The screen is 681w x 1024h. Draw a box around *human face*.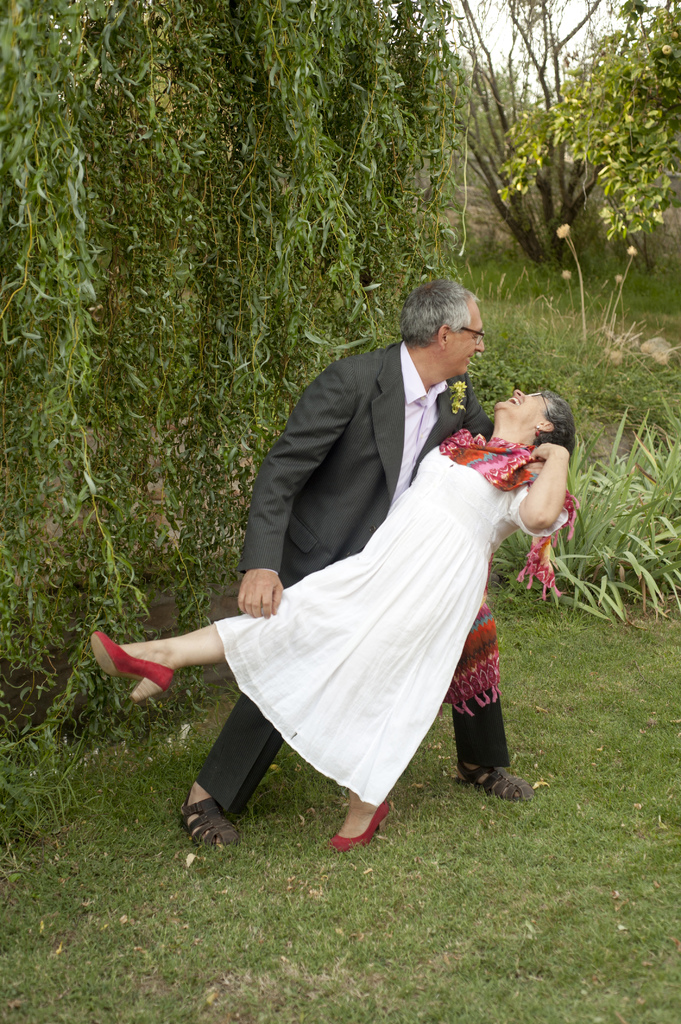
x1=453 y1=302 x2=483 y2=380.
